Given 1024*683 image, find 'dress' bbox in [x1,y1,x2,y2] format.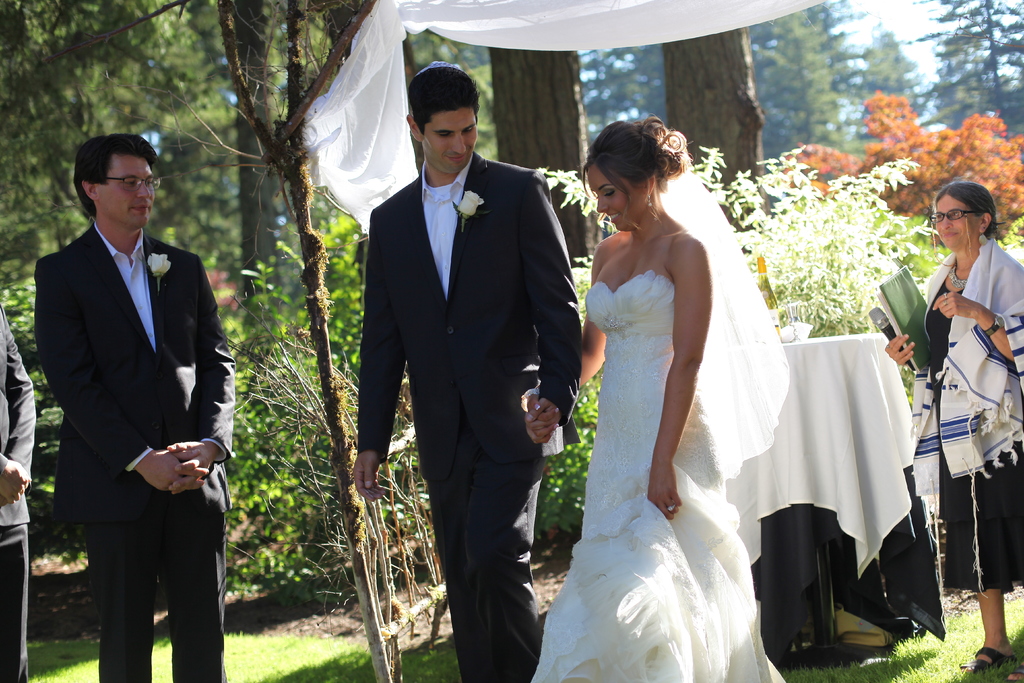
[528,270,785,682].
